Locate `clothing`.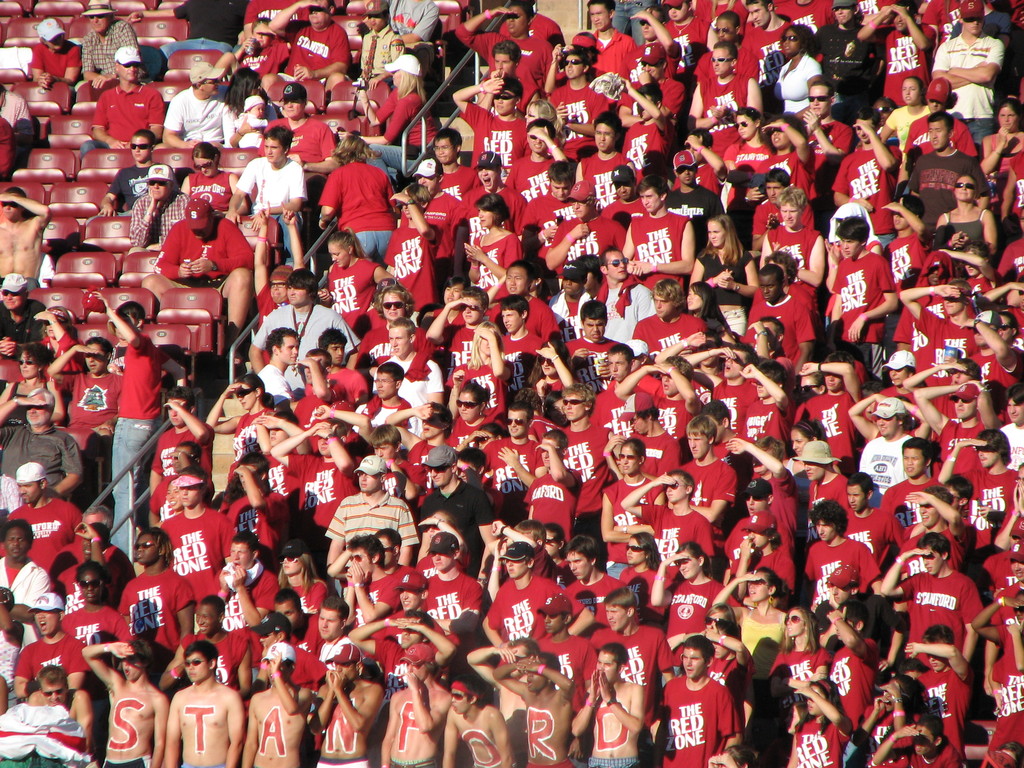
Bounding box: x1=76 y1=20 x2=133 y2=87.
